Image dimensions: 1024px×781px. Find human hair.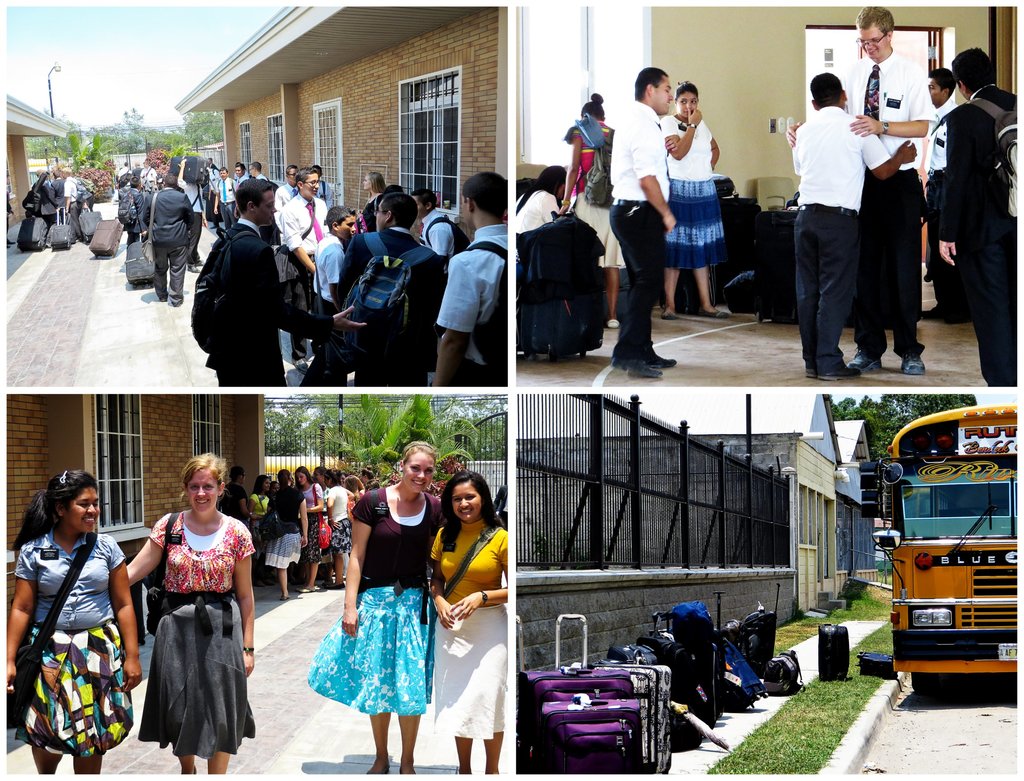
<bbox>10, 471, 96, 552</bbox>.
